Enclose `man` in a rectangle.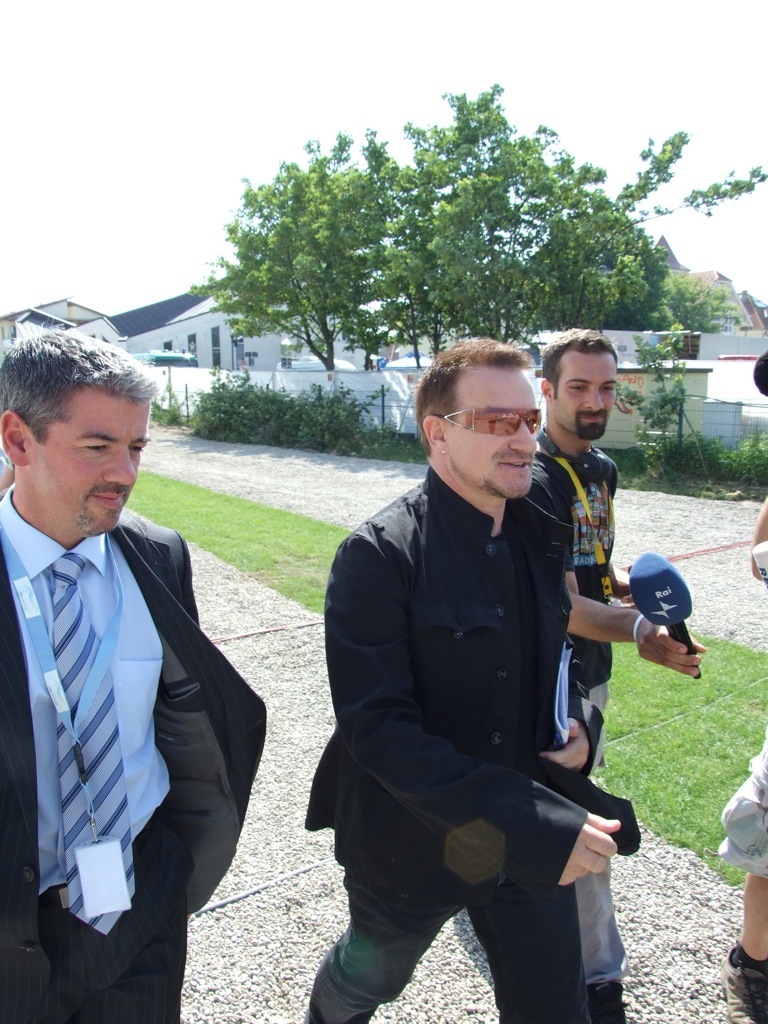
(303,336,619,1023).
